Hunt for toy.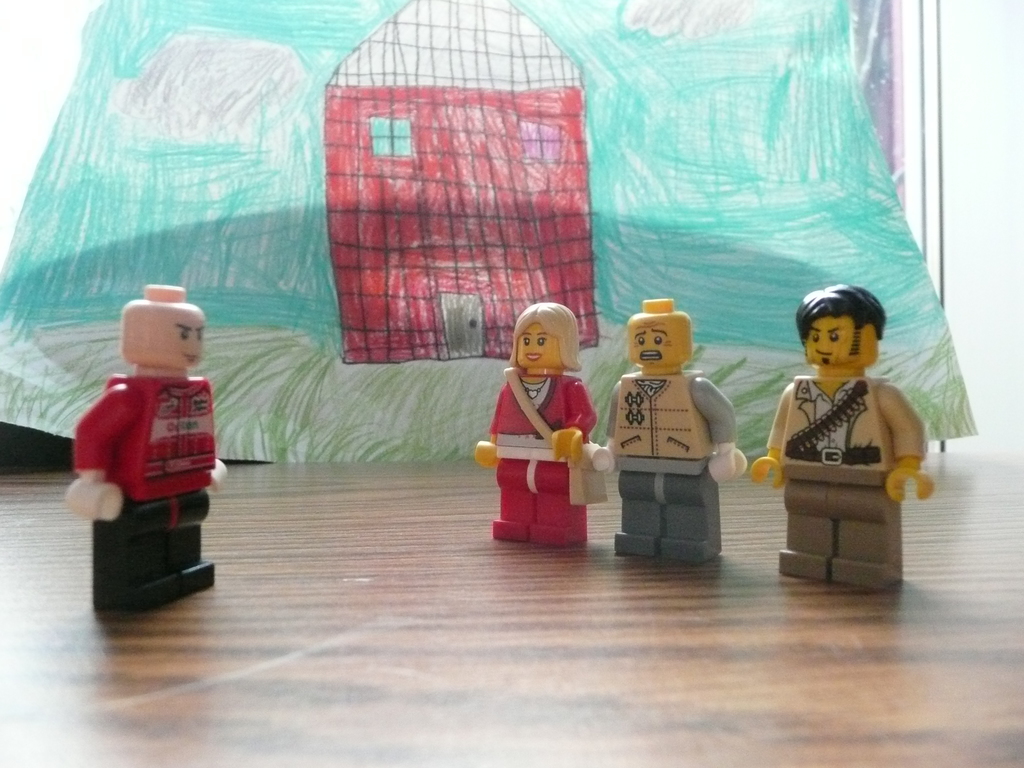
Hunted down at 596 297 751 561.
